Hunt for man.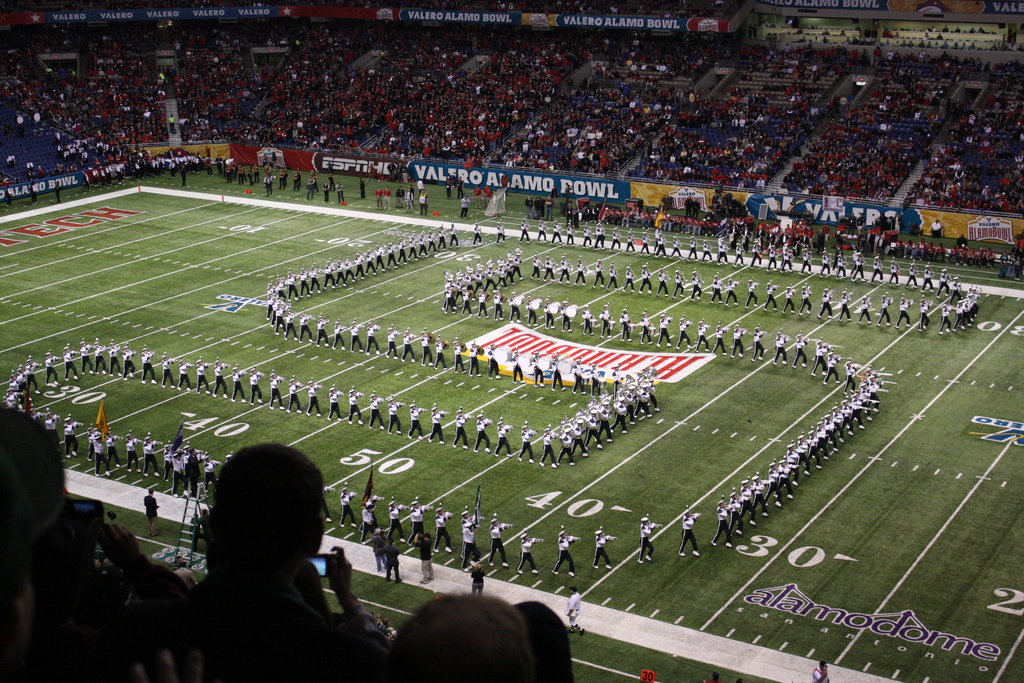
Hunted down at BBox(386, 533, 404, 586).
